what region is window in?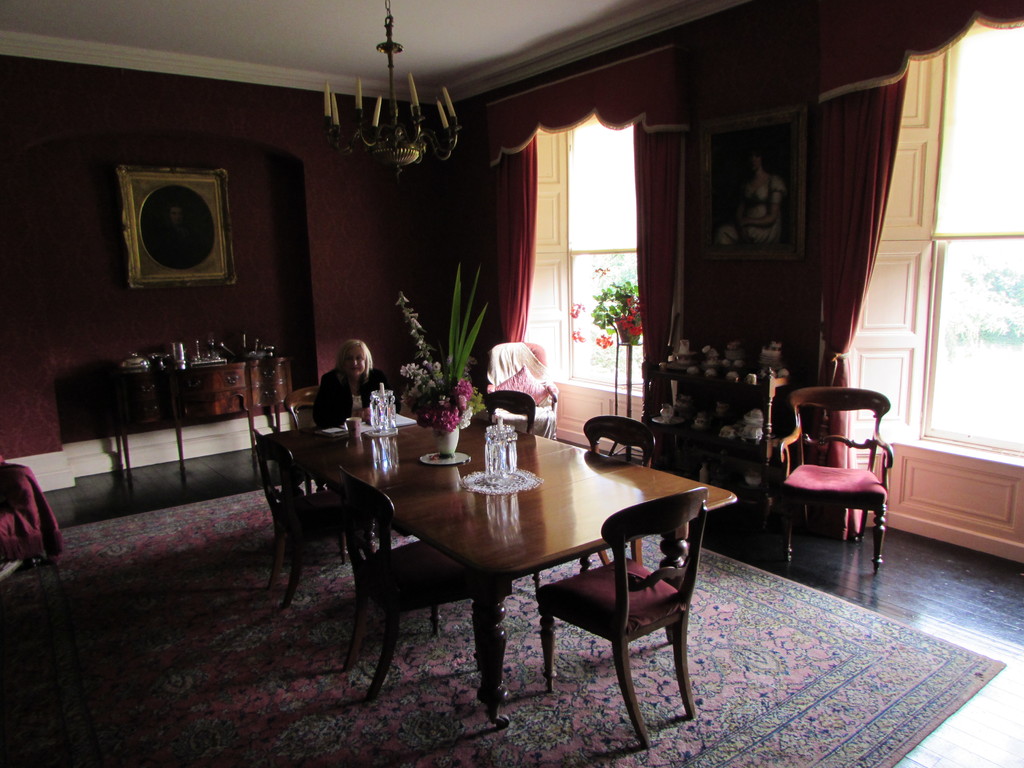
bbox=[568, 249, 643, 393].
